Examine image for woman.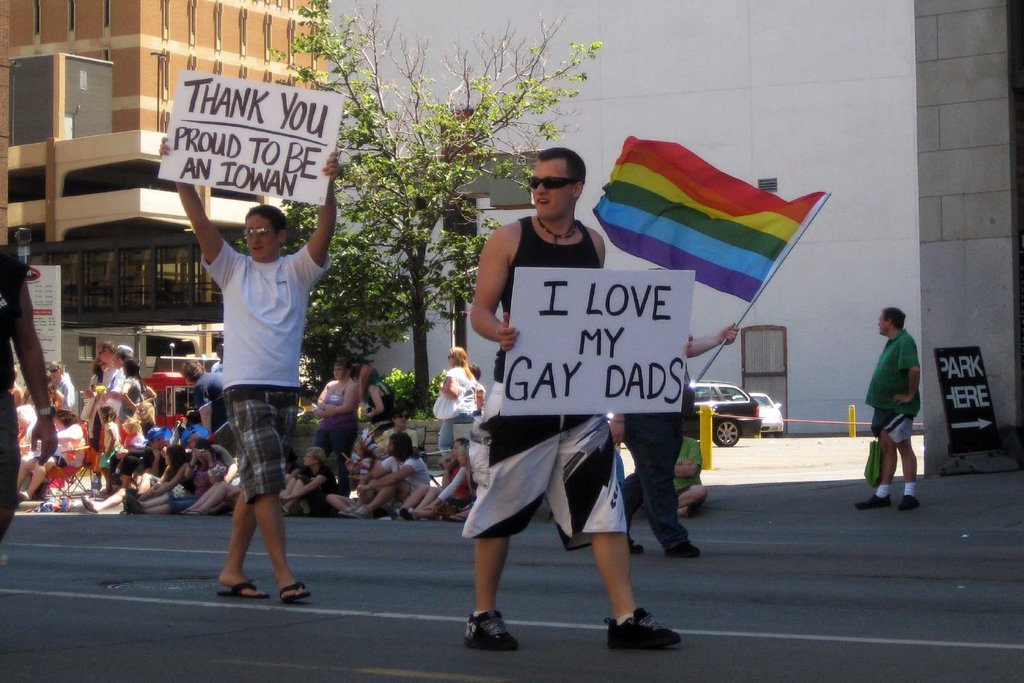
Examination result: region(436, 347, 477, 452).
